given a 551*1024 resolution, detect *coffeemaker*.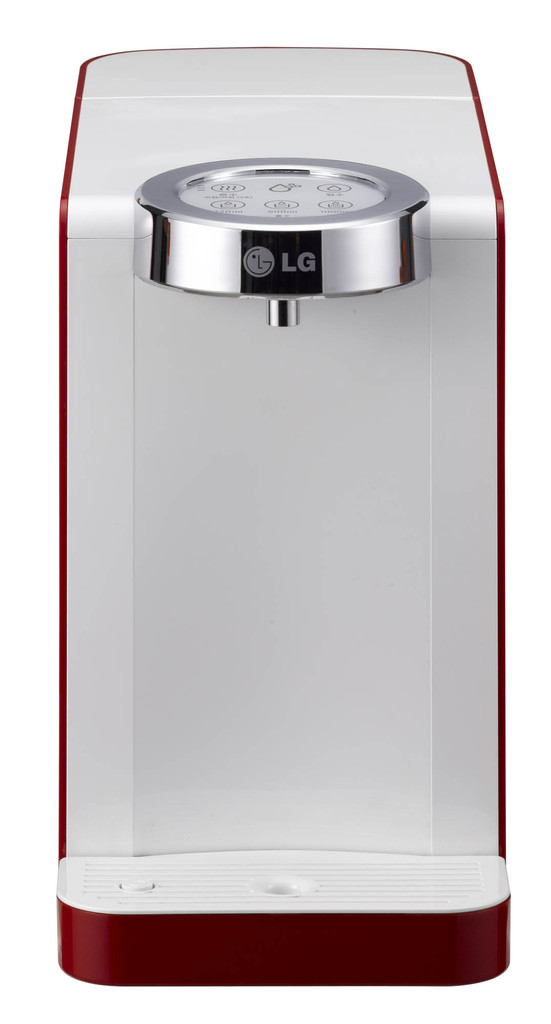
box(47, 37, 517, 995).
